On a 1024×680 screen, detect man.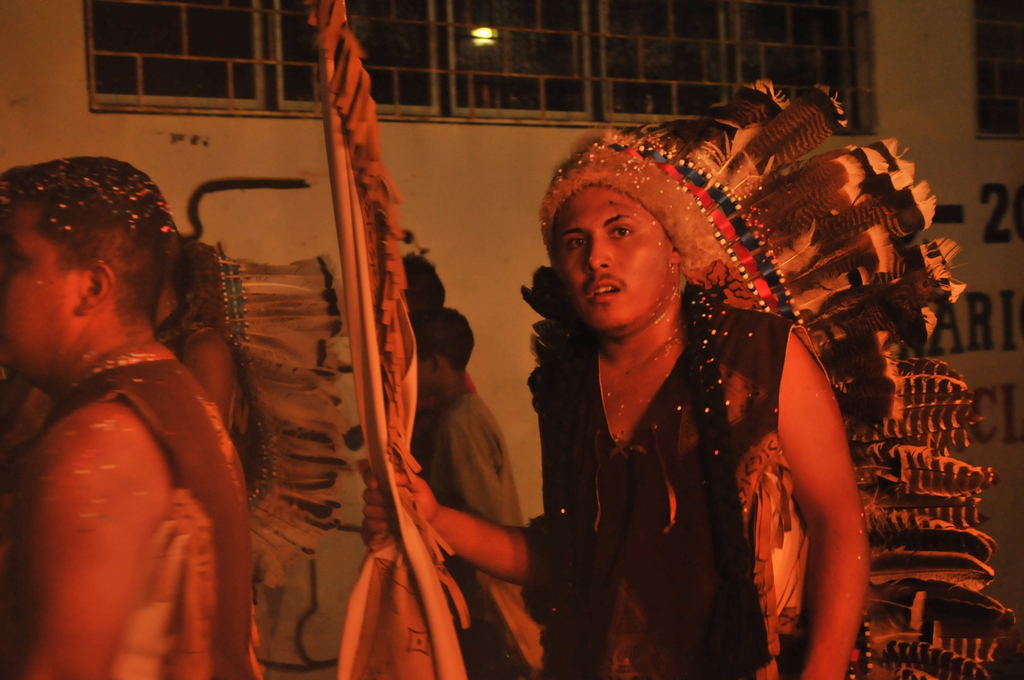
bbox=(0, 144, 292, 679).
